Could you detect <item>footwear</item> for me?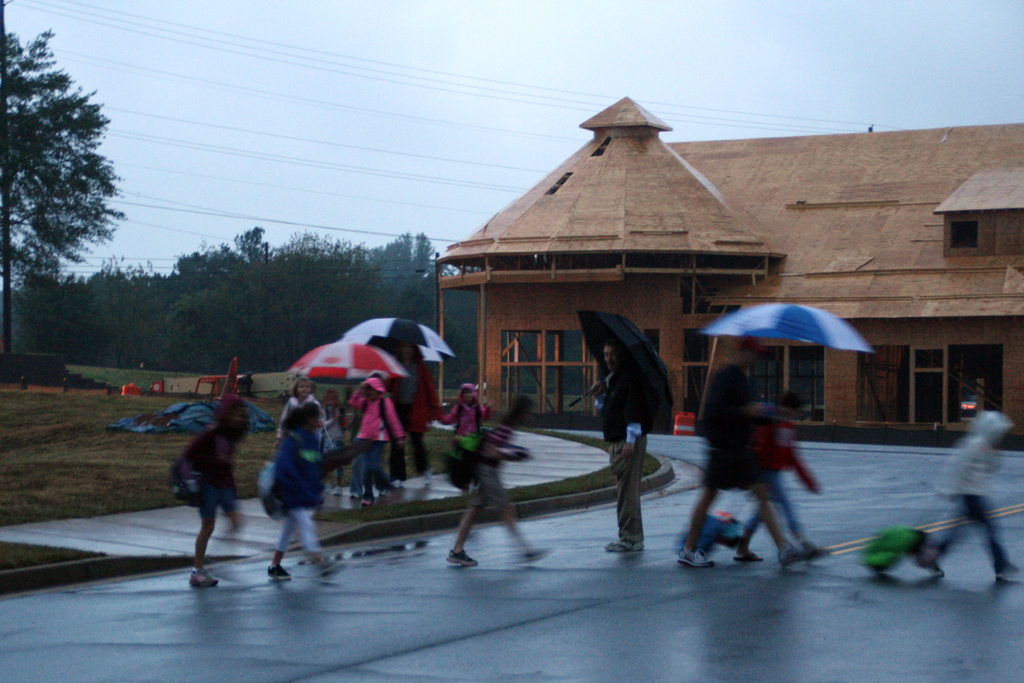
Detection result: [left=528, top=545, right=547, bottom=559].
